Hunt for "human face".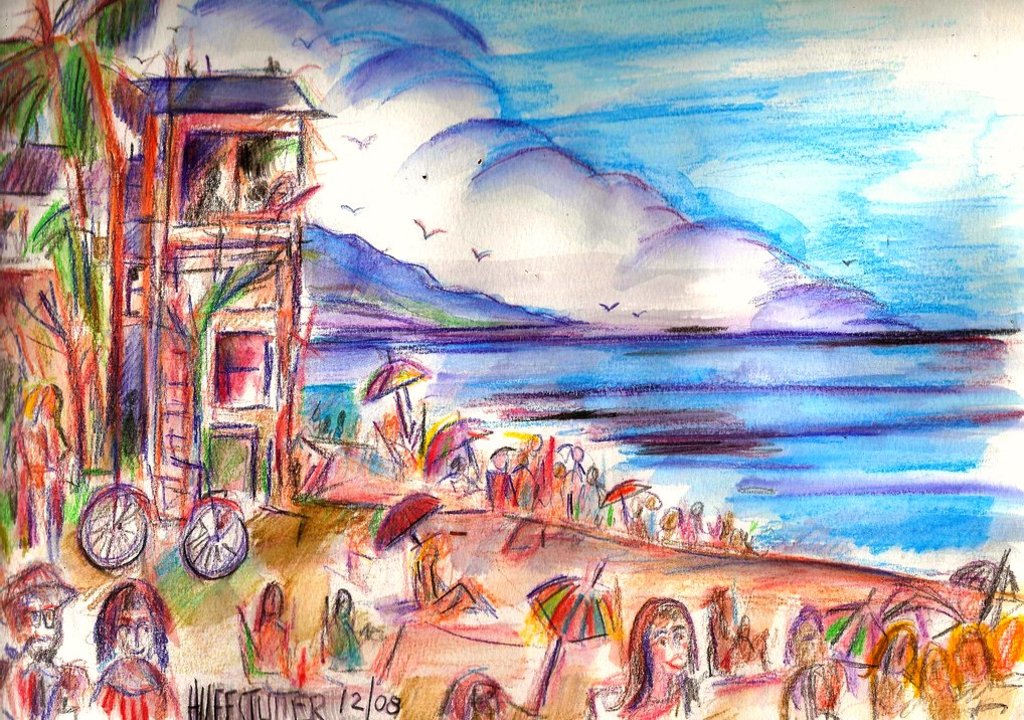
Hunted down at locate(14, 597, 61, 663).
